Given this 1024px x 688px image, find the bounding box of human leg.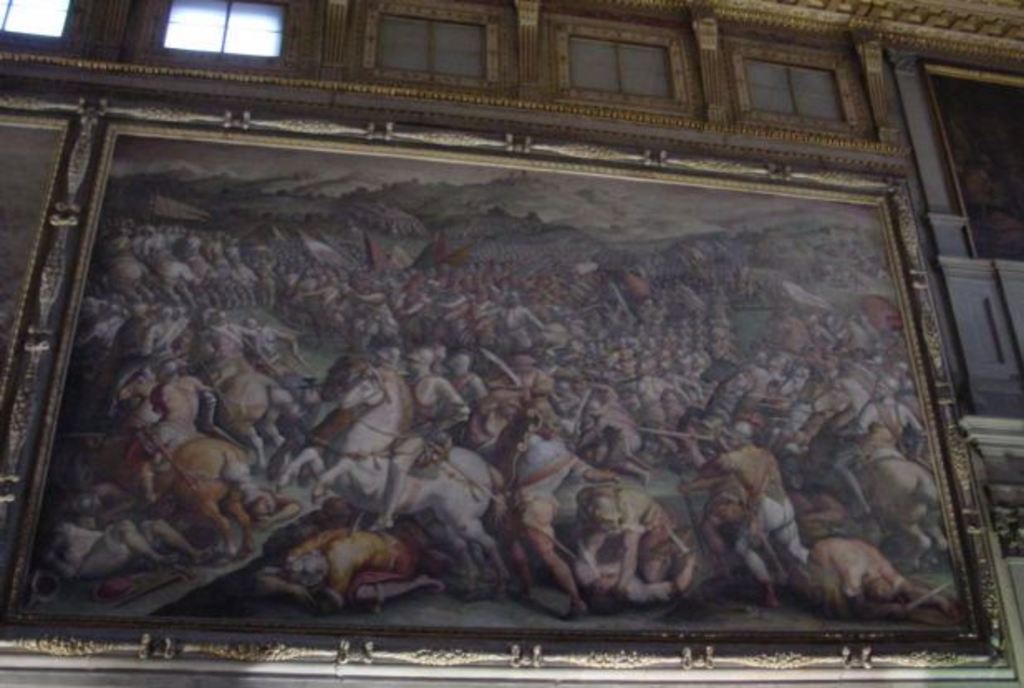
left=529, top=502, right=587, bottom=615.
